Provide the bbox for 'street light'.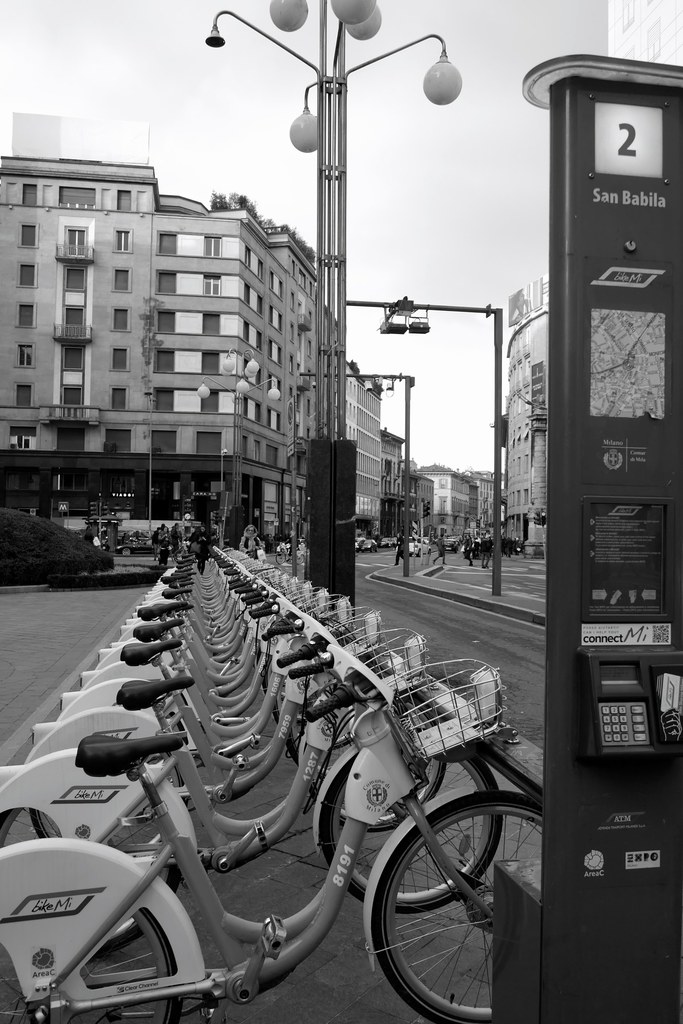
box=[202, 0, 466, 602].
